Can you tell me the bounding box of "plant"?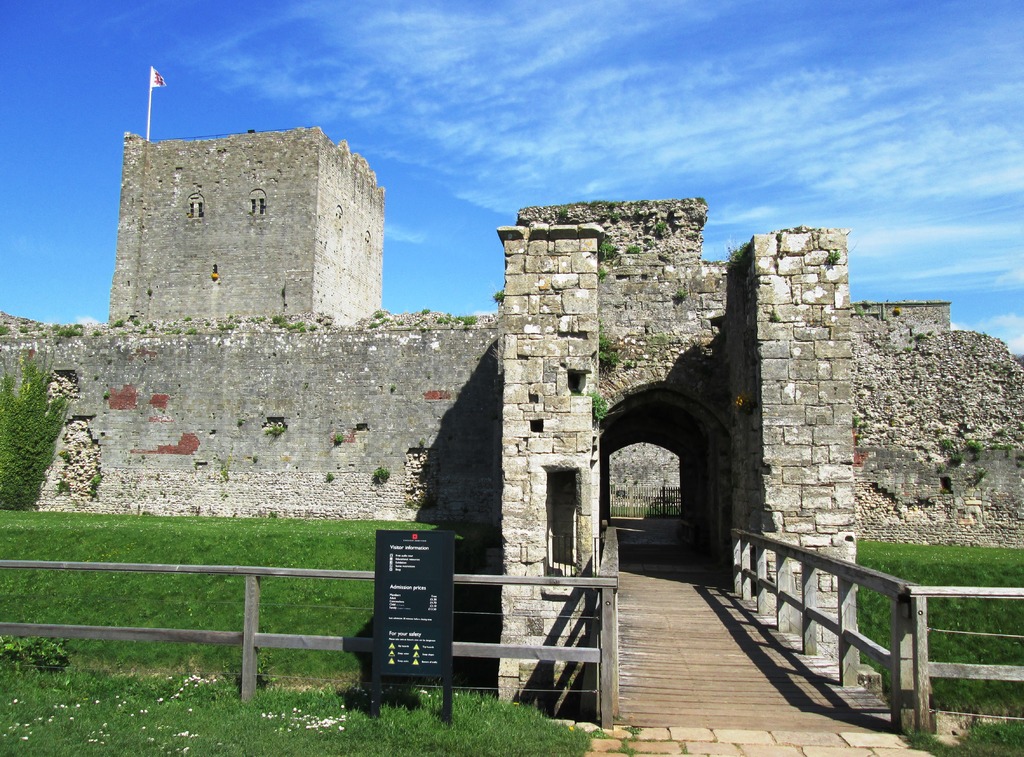
rect(417, 308, 430, 316).
